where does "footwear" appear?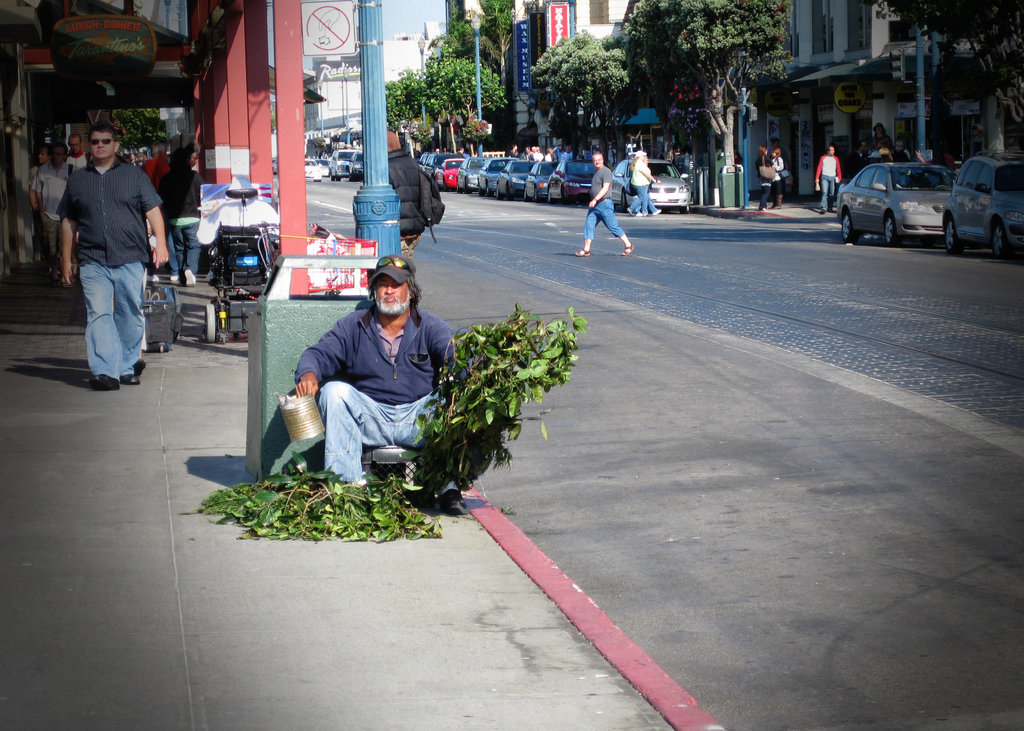
Appears at <region>618, 240, 638, 256</region>.
